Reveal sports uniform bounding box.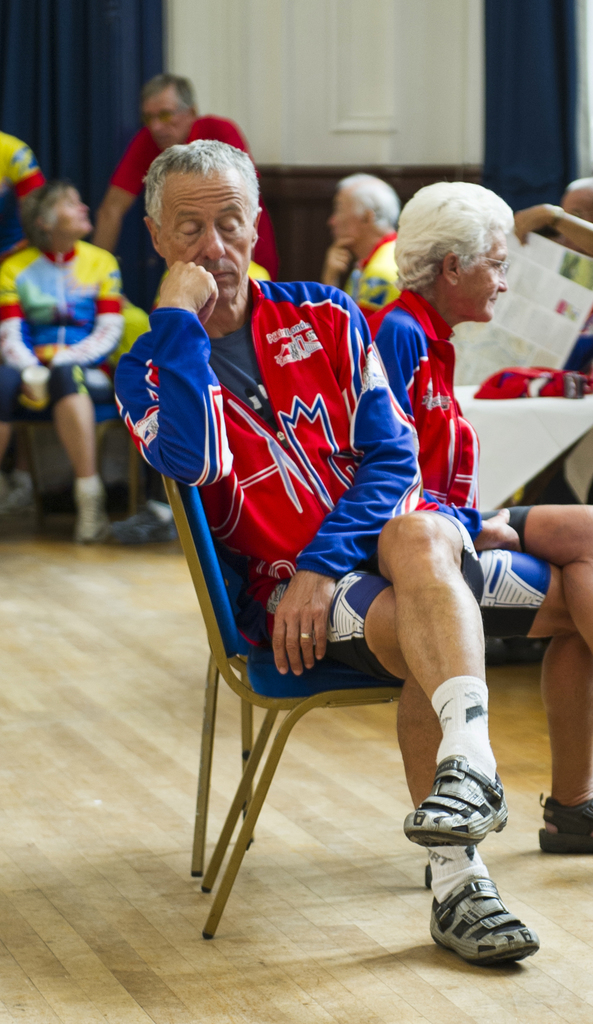
Revealed: [left=103, top=297, right=553, bottom=954].
